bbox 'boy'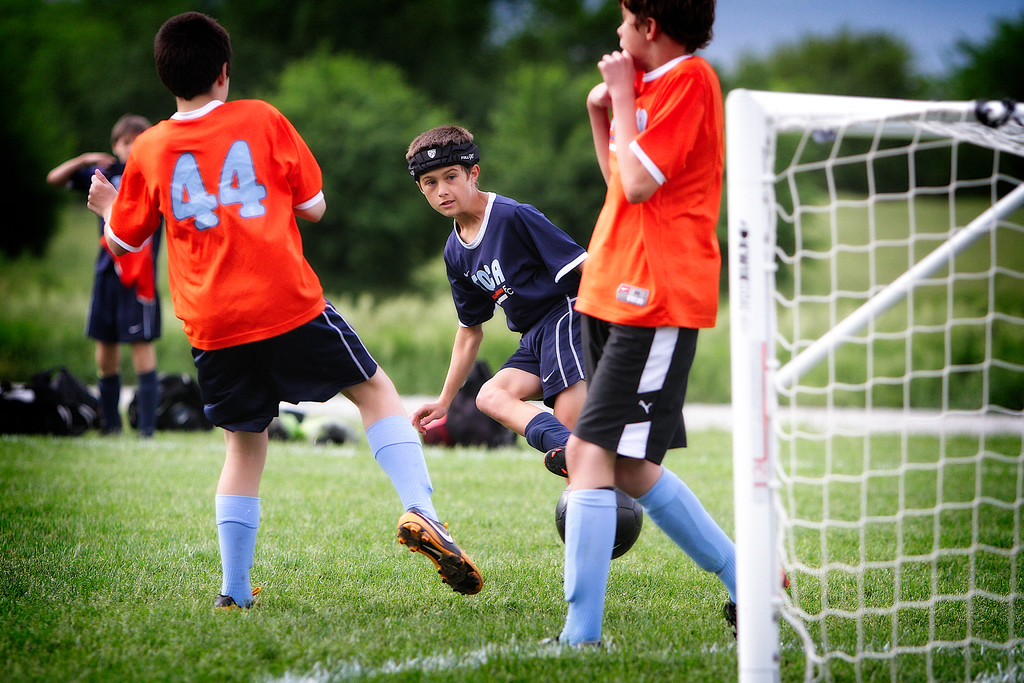
(577,0,792,652)
